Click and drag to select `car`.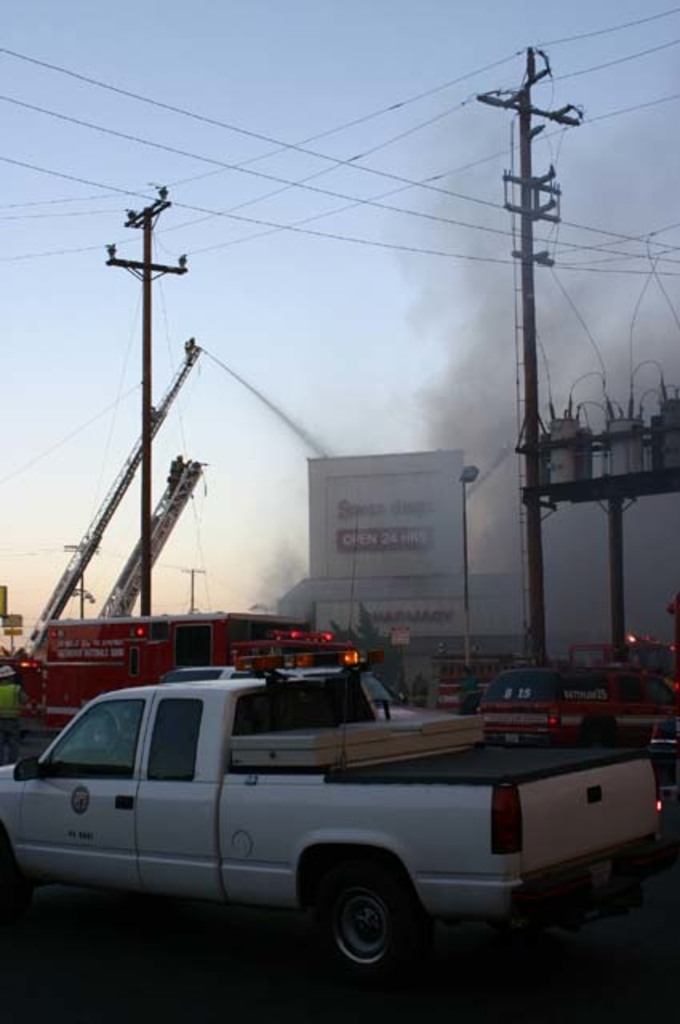
Selection: bbox=(648, 701, 678, 846).
